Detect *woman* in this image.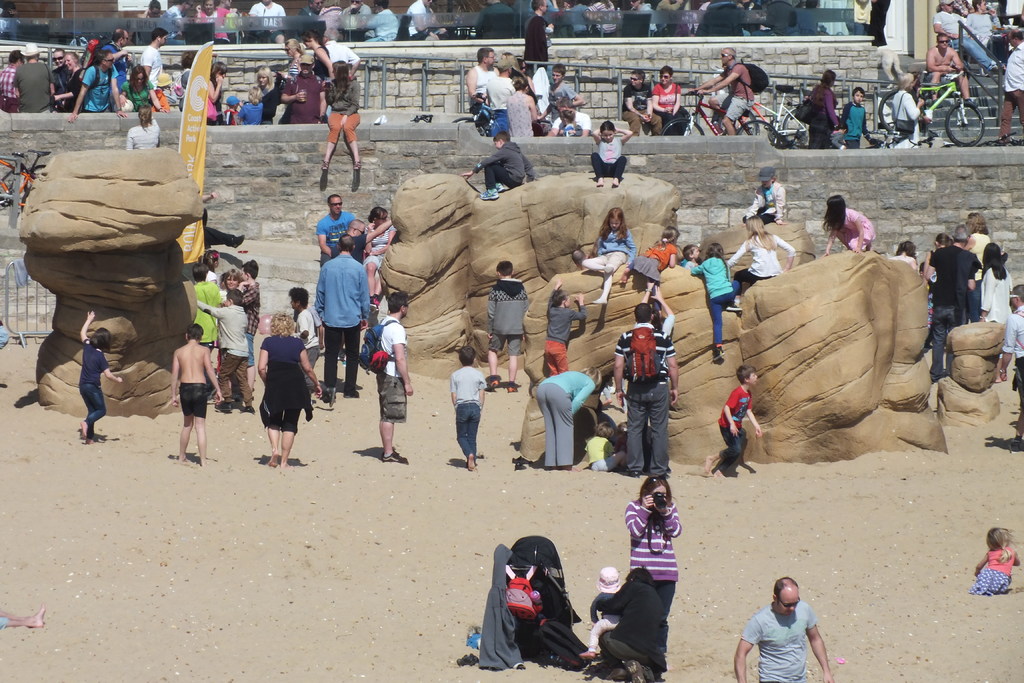
Detection: Rect(129, 108, 160, 152).
